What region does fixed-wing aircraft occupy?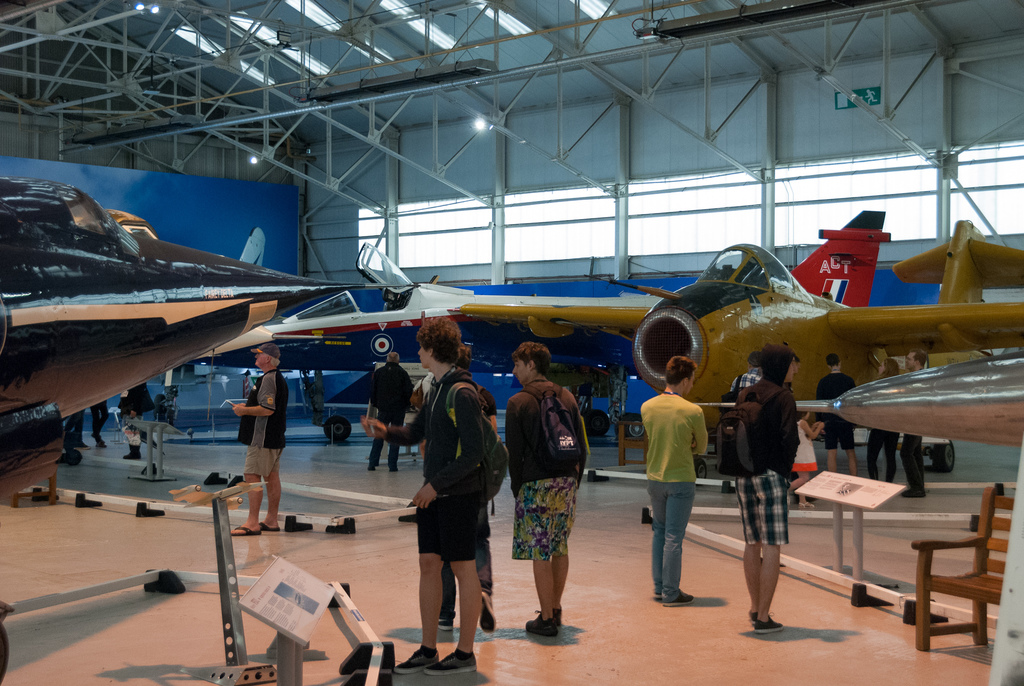
x1=0 y1=184 x2=422 y2=508.
